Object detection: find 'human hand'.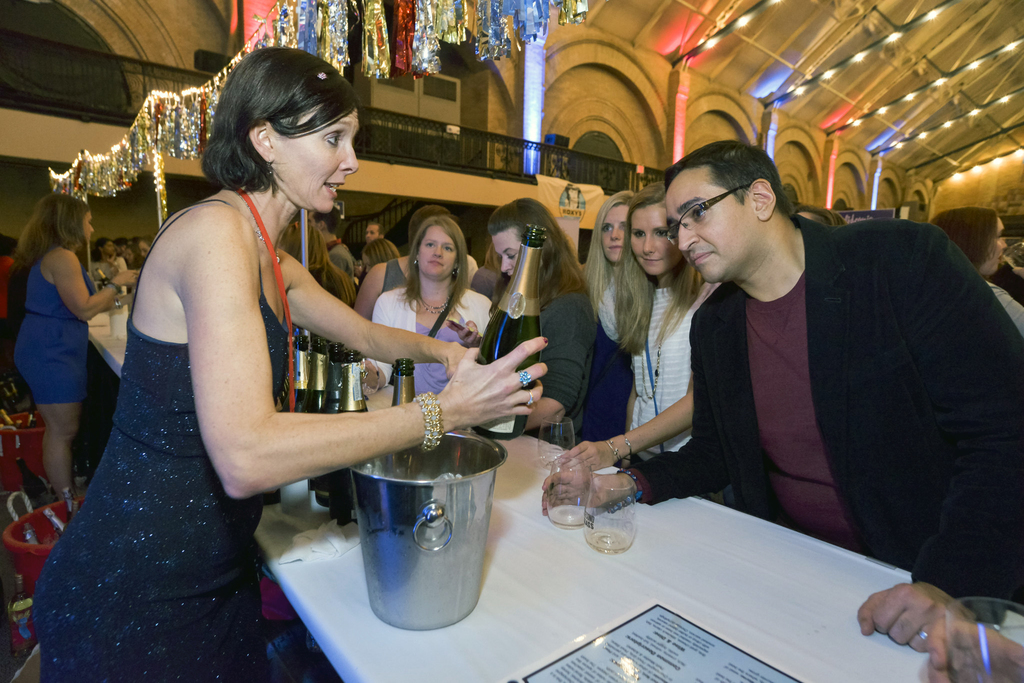
x1=130 y1=291 x2=135 y2=308.
